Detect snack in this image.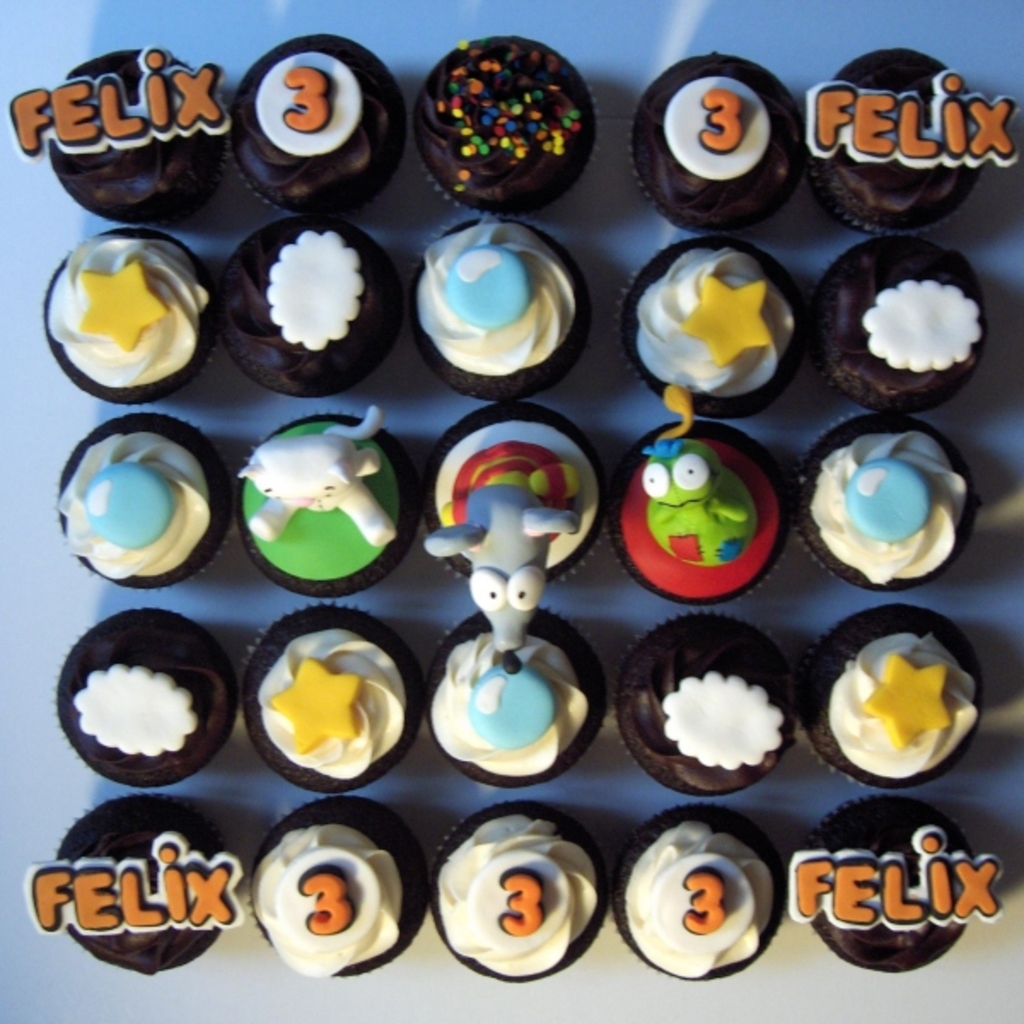
Detection: (416, 41, 587, 218).
